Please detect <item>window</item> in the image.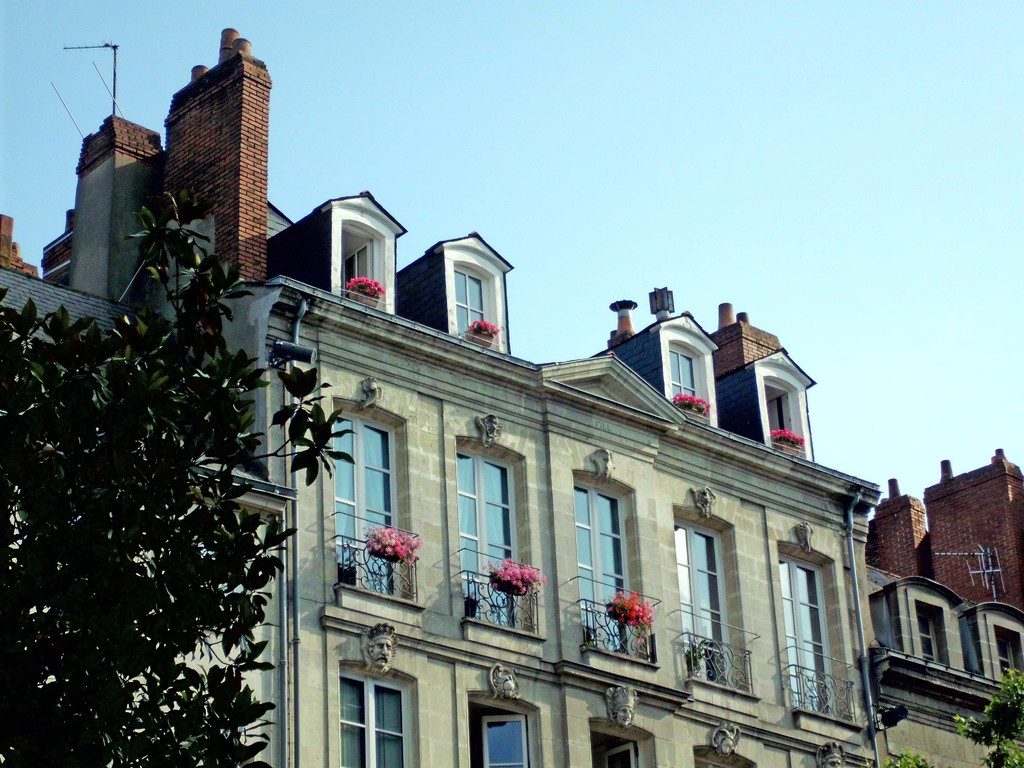
<bbox>330, 419, 395, 548</bbox>.
